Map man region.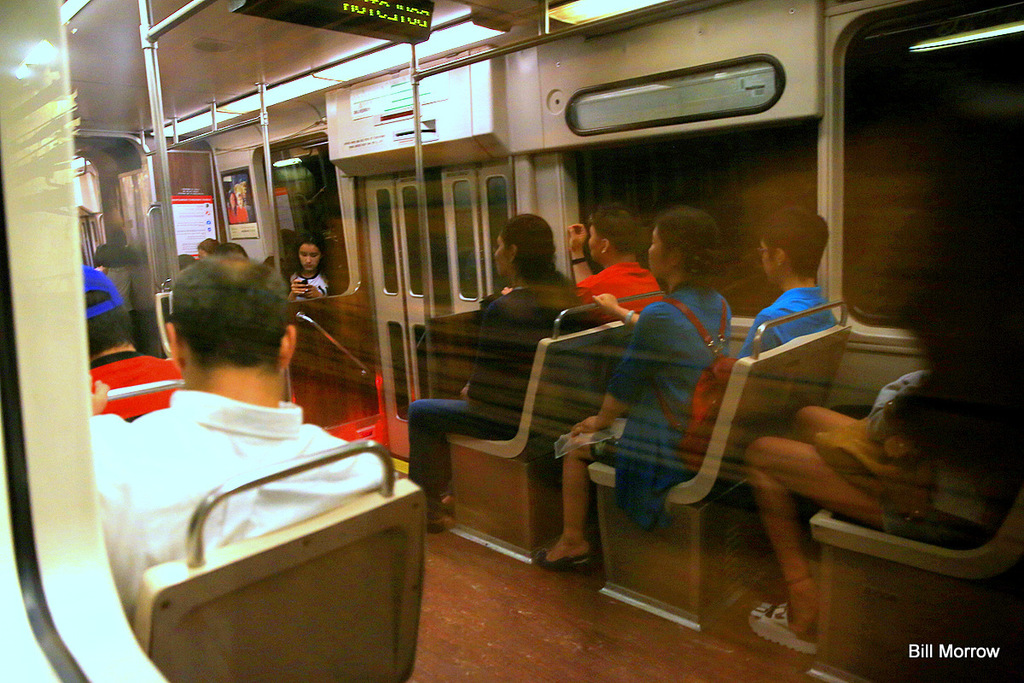
Mapped to 78/250/399/633.
